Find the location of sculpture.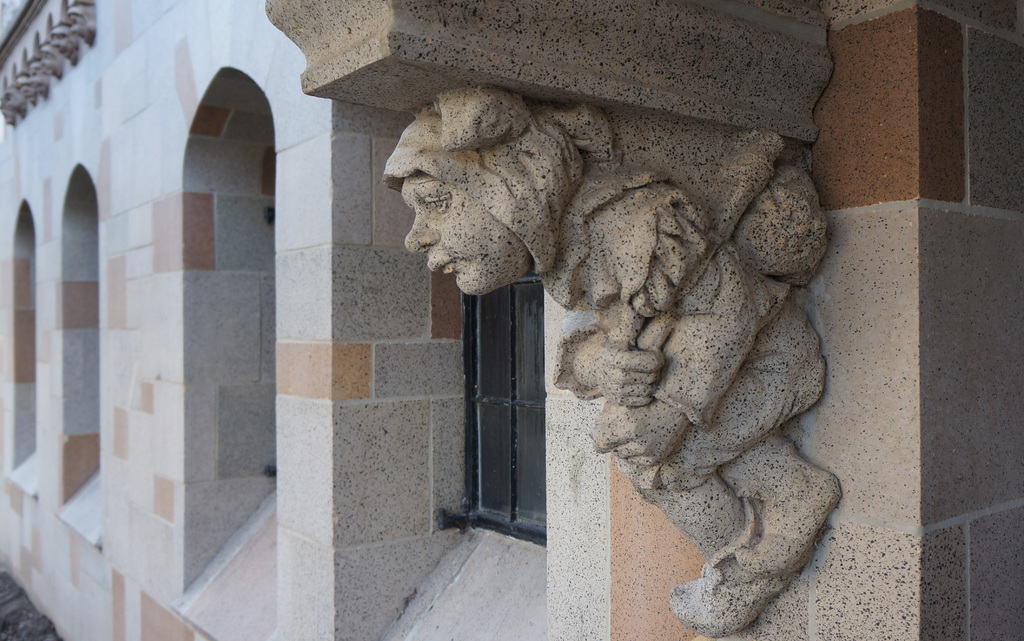
Location: 379:84:840:636.
